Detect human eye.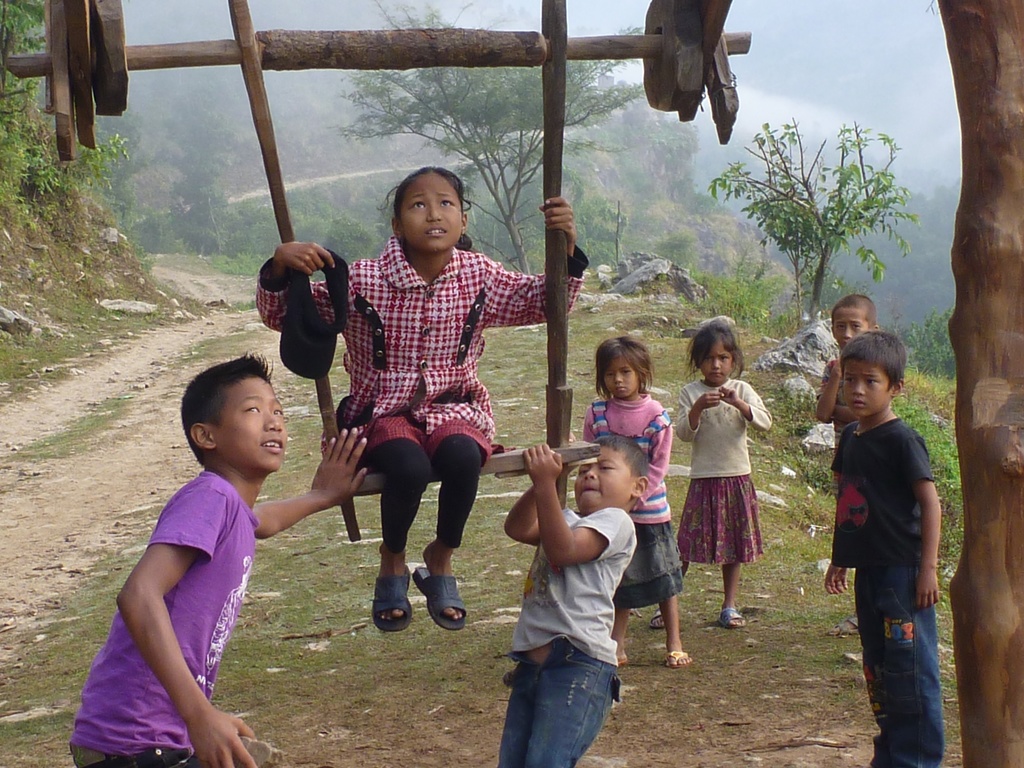
Detected at [438, 198, 458, 206].
